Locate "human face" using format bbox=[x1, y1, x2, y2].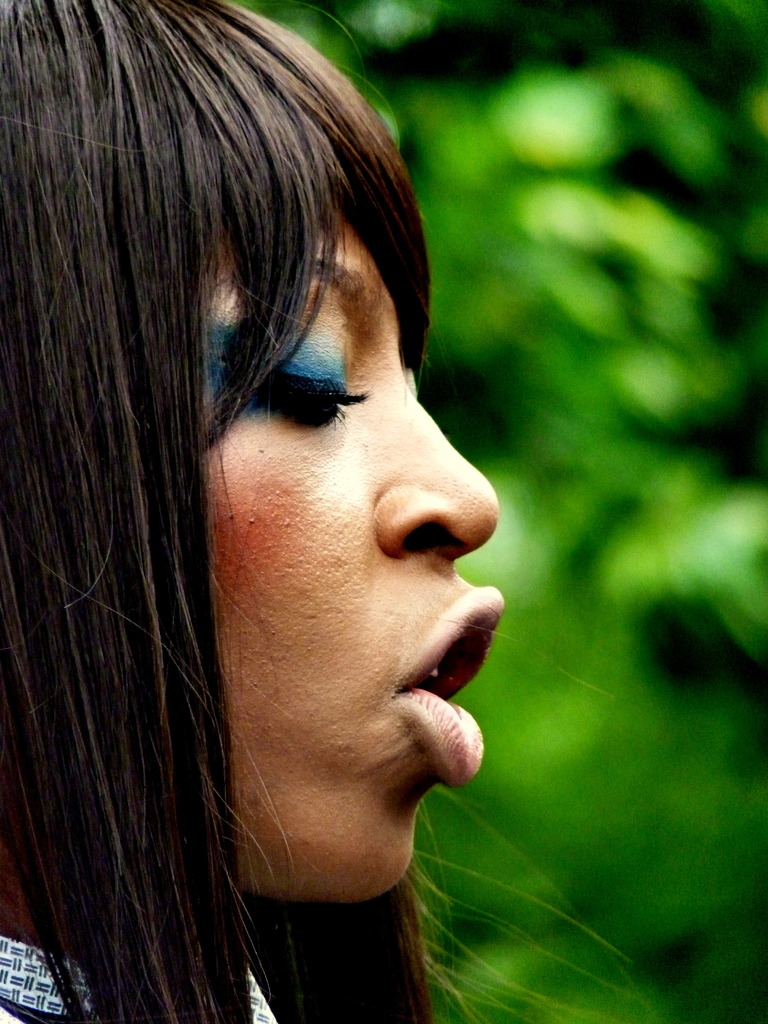
bbox=[176, 68, 557, 974].
